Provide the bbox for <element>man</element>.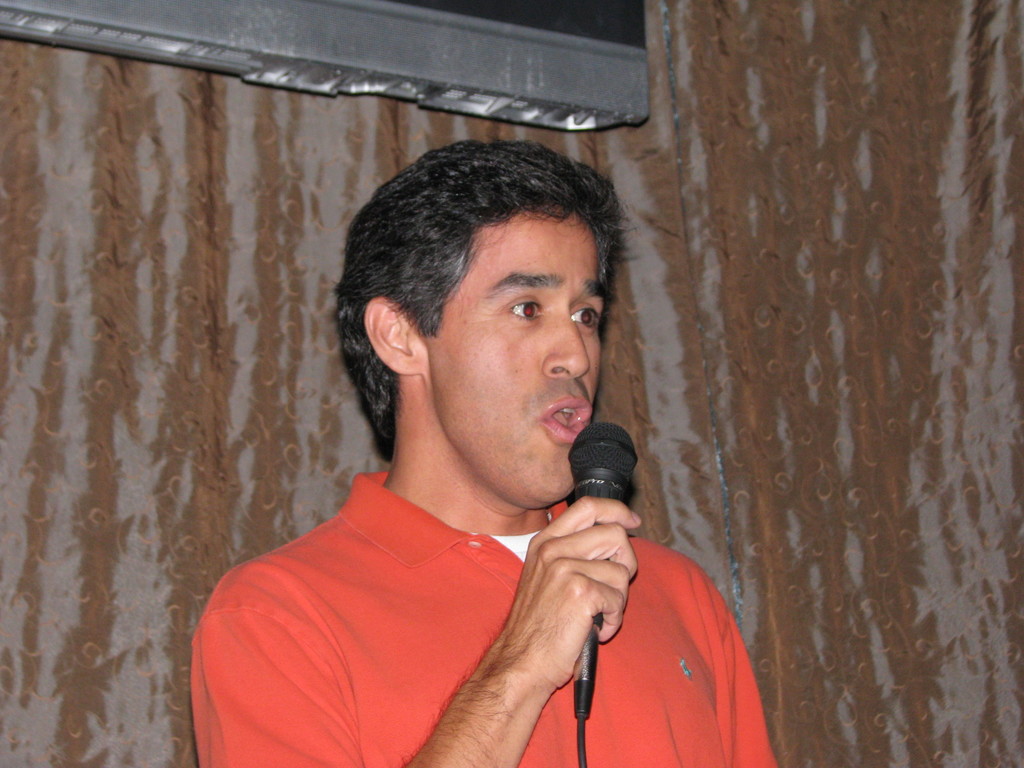
168, 147, 771, 752.
